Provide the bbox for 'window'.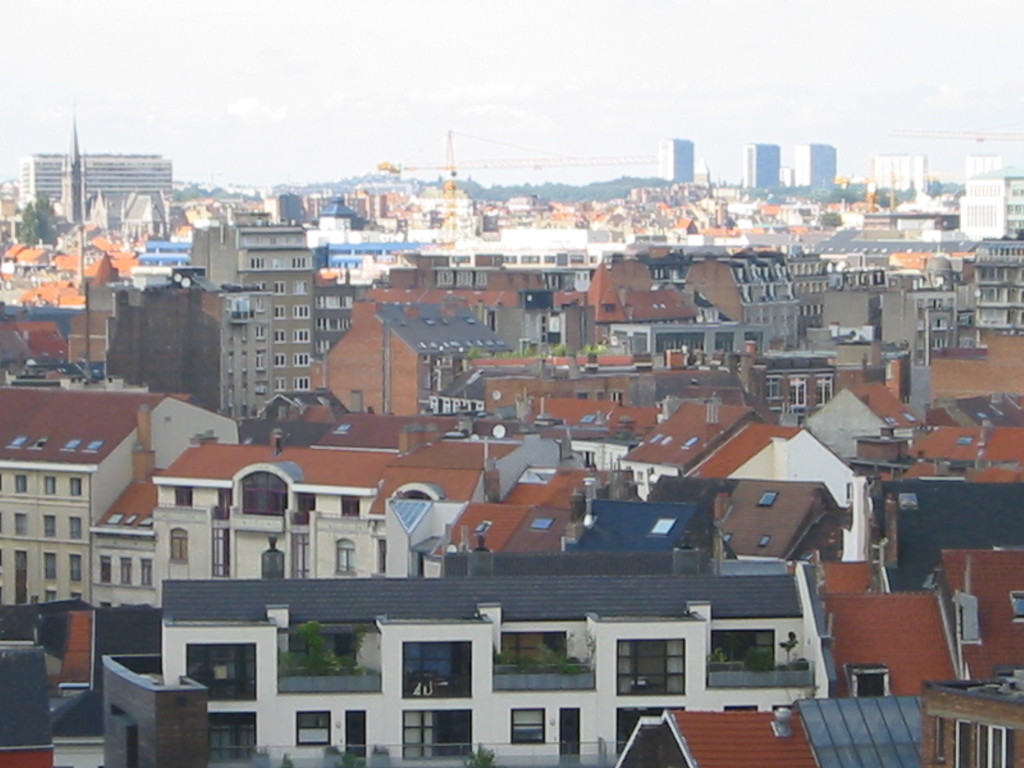
(left=508, top=712, right=547, bottom=742).
